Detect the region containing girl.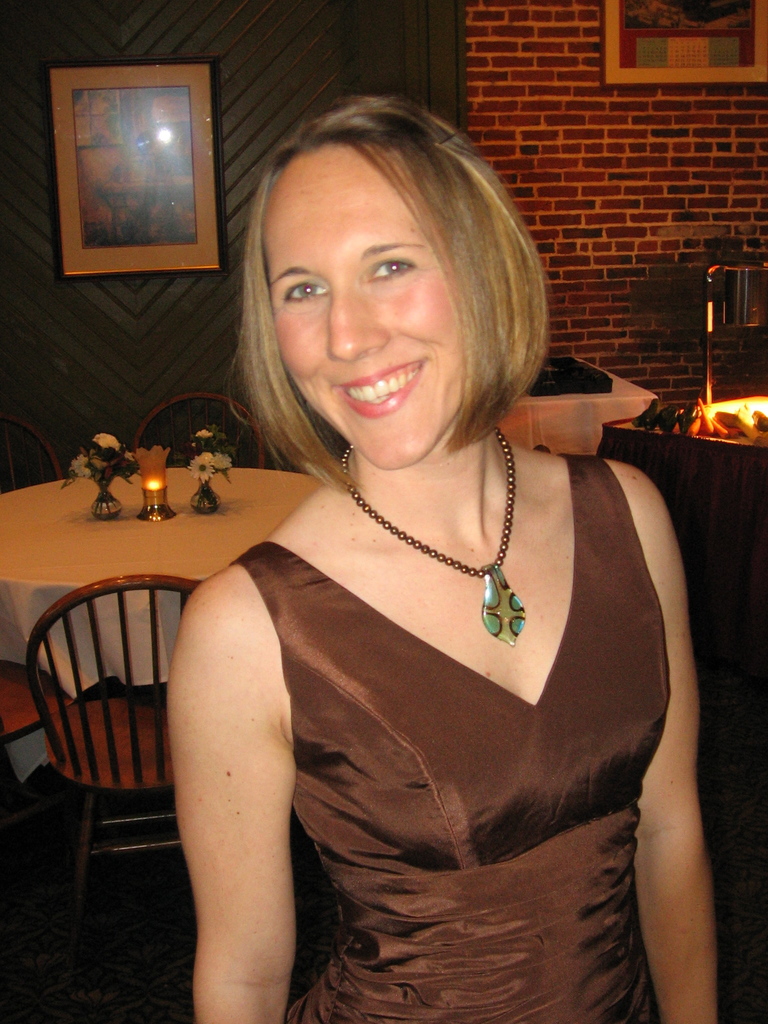
{"left": 175, "top": 82, "right": 724, "bottom": 1023}.
